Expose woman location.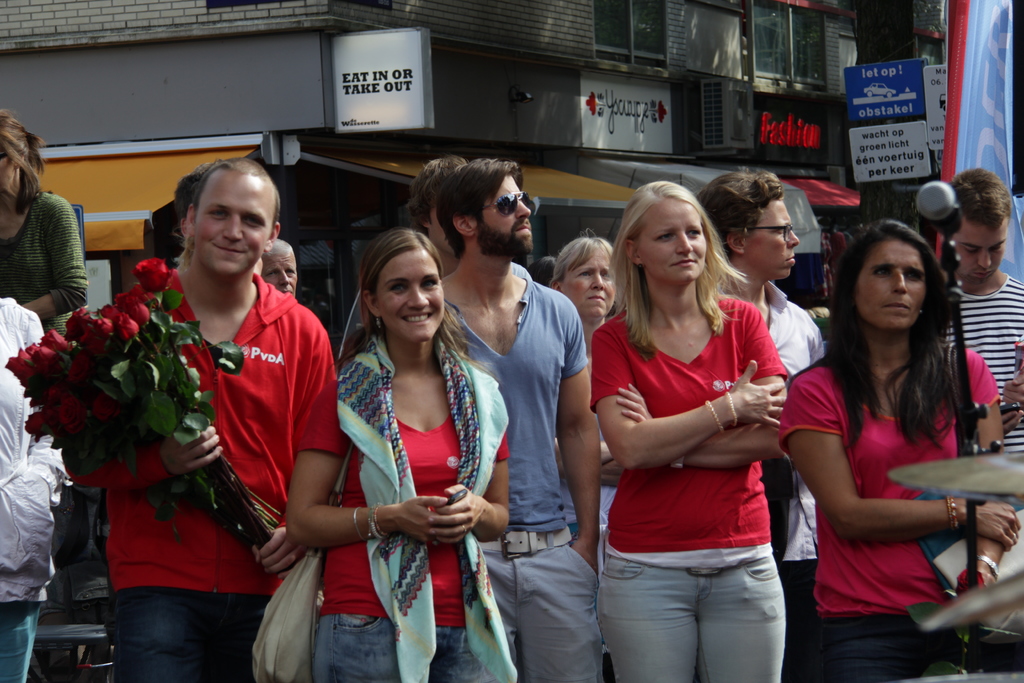
Exposed at 545/231/630/680.
